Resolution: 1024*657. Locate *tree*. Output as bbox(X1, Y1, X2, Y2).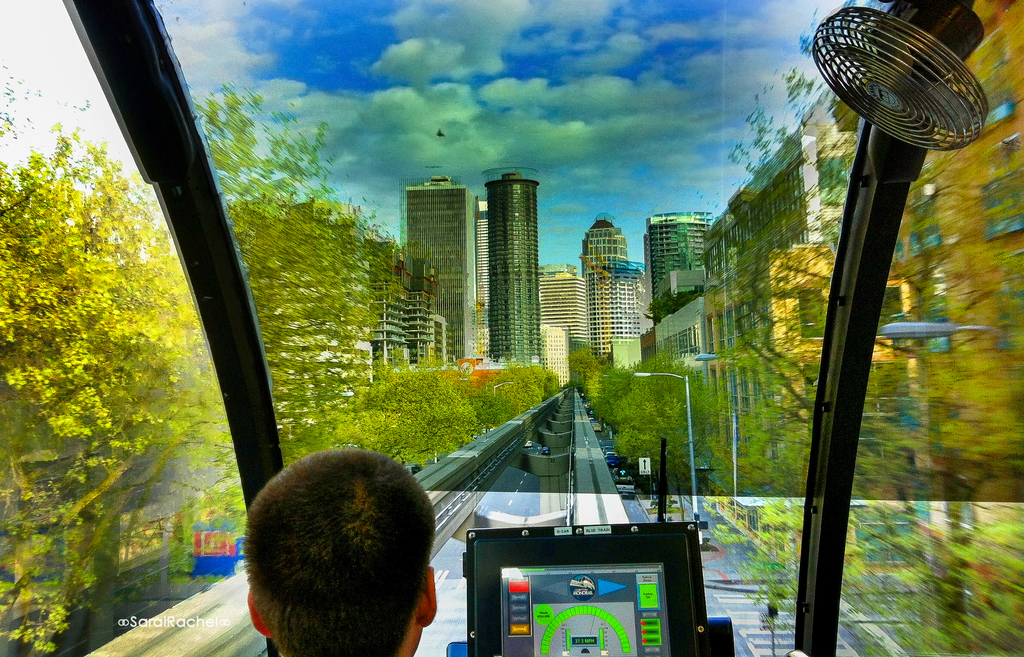
bbox(375, 362, 485, 459).
